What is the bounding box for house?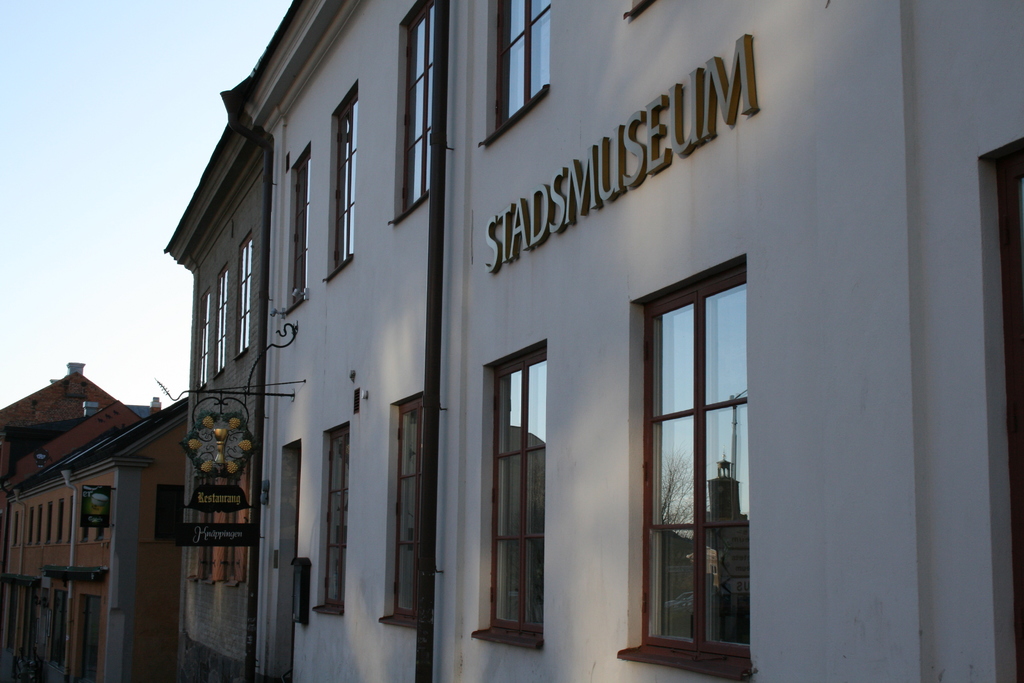
pyautogui.locateOnScreen(430, 0, 1023, 682).
